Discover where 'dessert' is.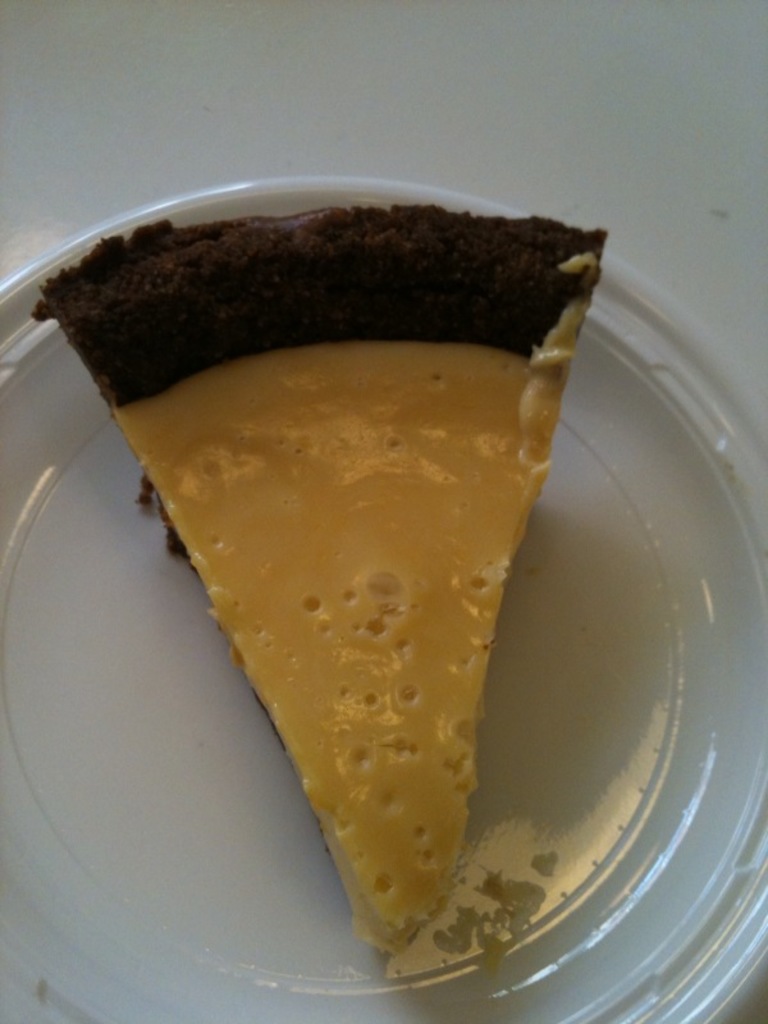
Discovered at detection(99, 238, 603, 1001).
